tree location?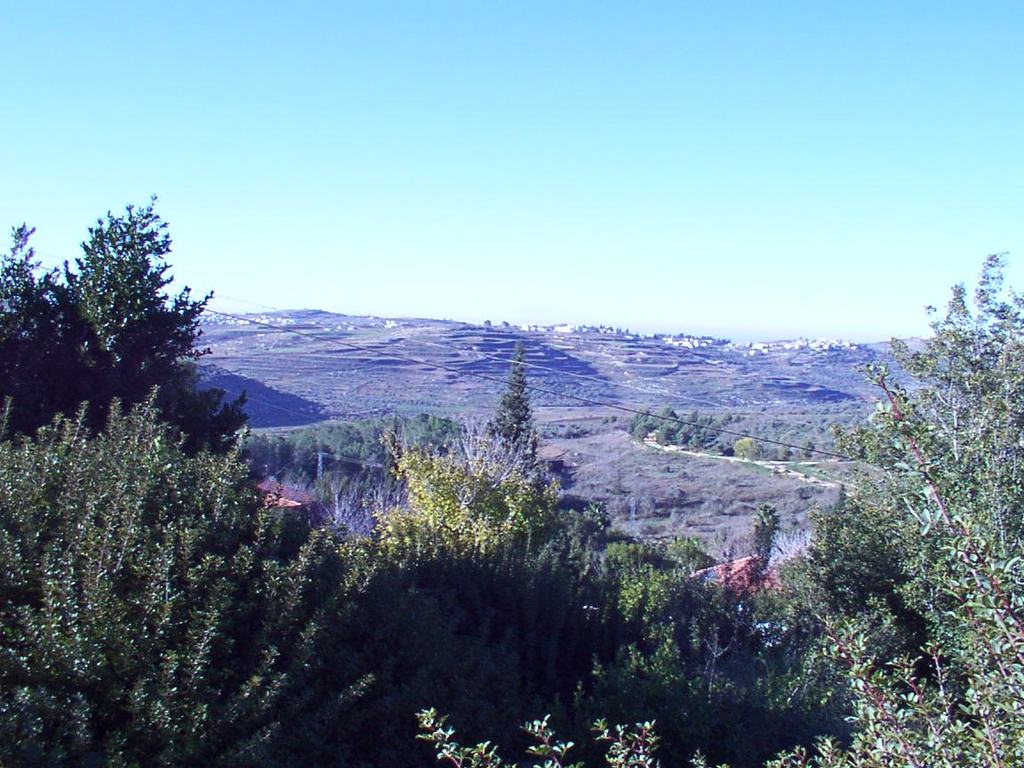
region(734, 505, 776, 608)
